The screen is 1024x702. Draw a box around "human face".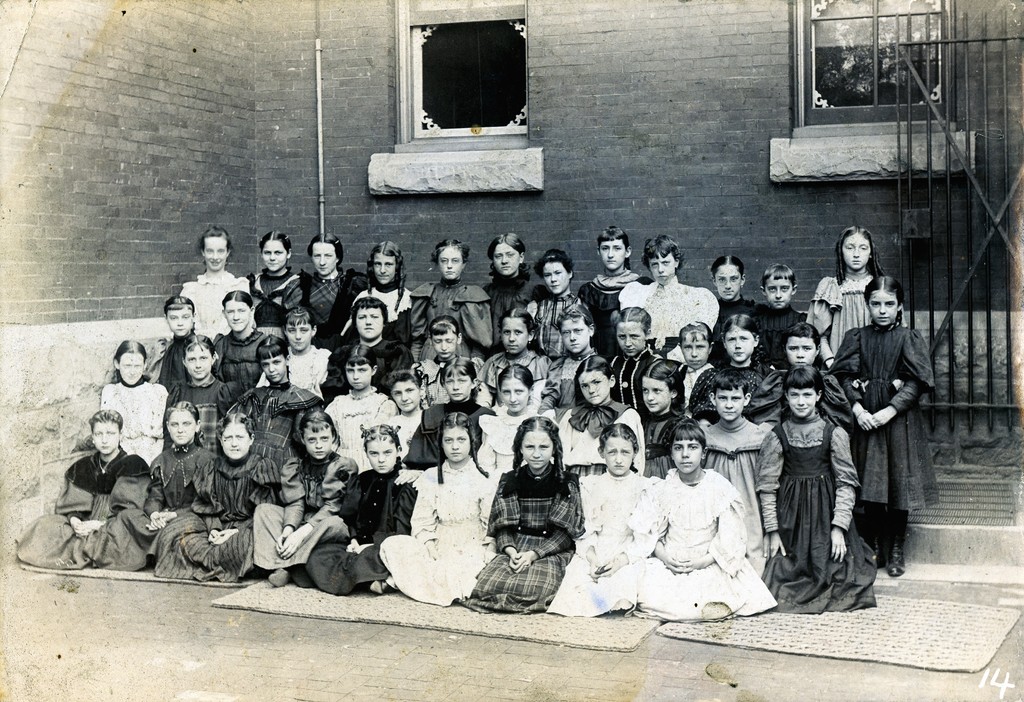
pyautogui.locateOnScreen(260, 236, 287, 272).
